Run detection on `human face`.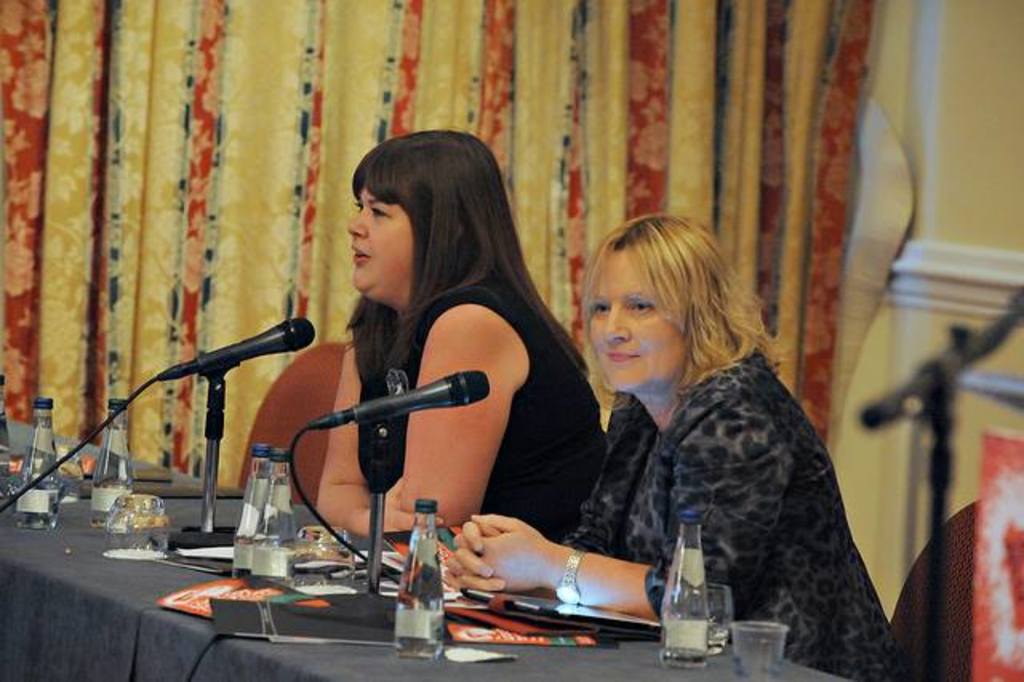
Result: BBox(576, 251, 680, 391).
